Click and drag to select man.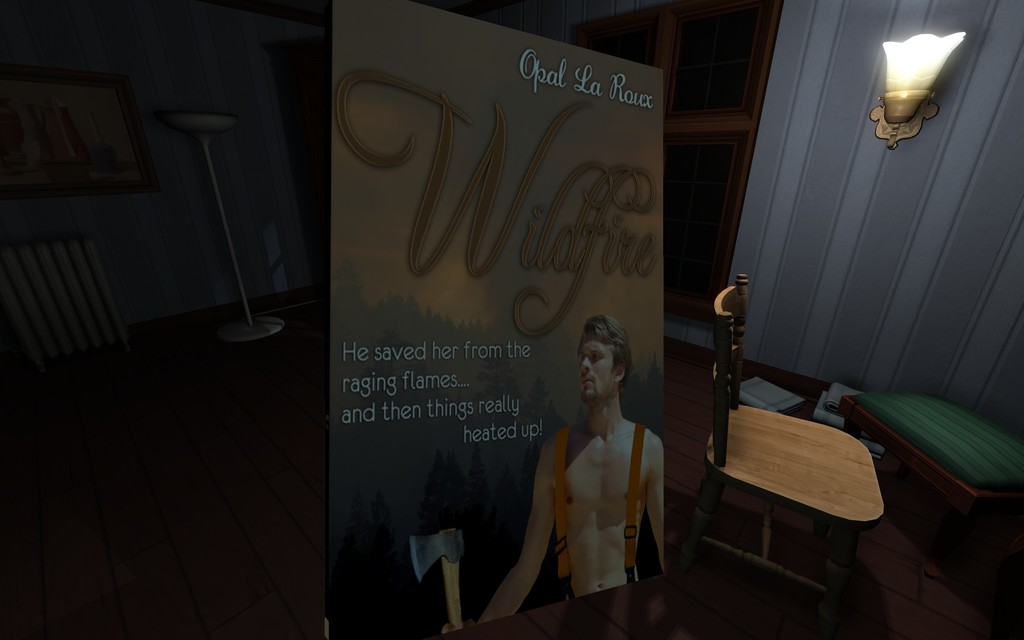
Selection: (495,314,686,627).
